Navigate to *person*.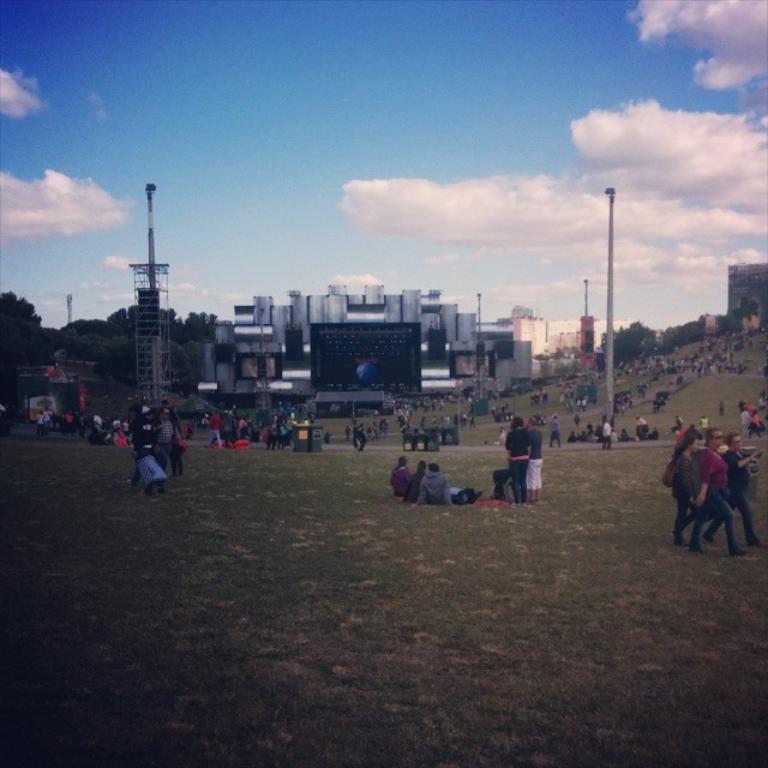
Navigation target: box(412, 464, 472, 508).
